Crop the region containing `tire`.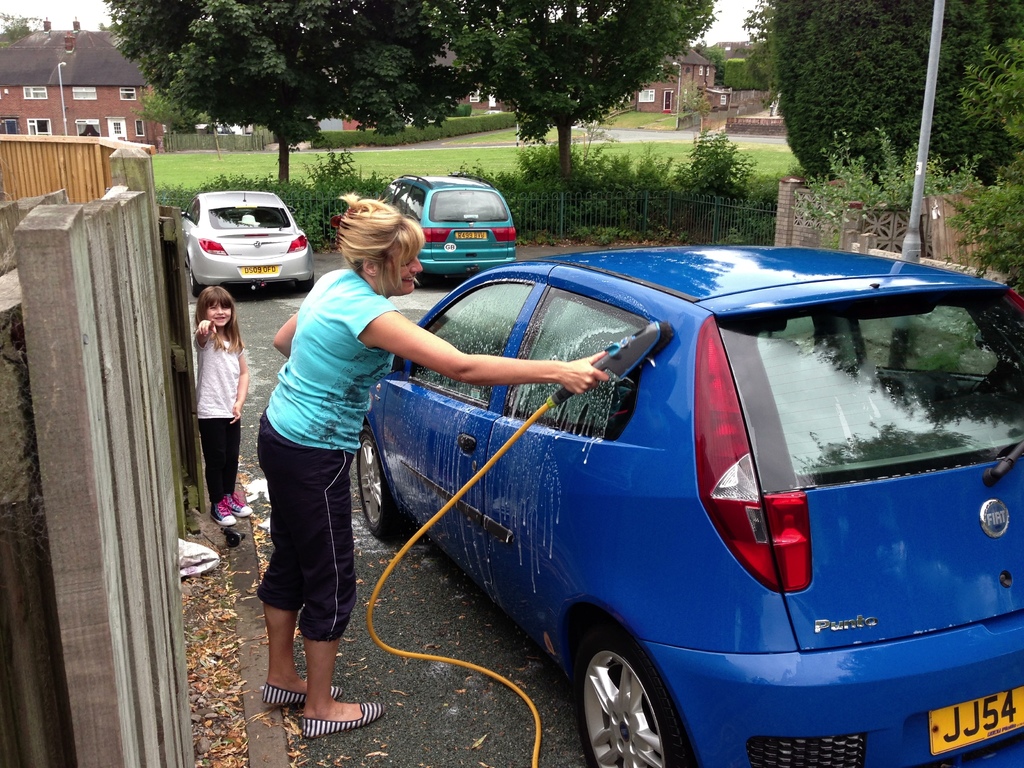
Crop region: crop(292, 276, 315, 301).
